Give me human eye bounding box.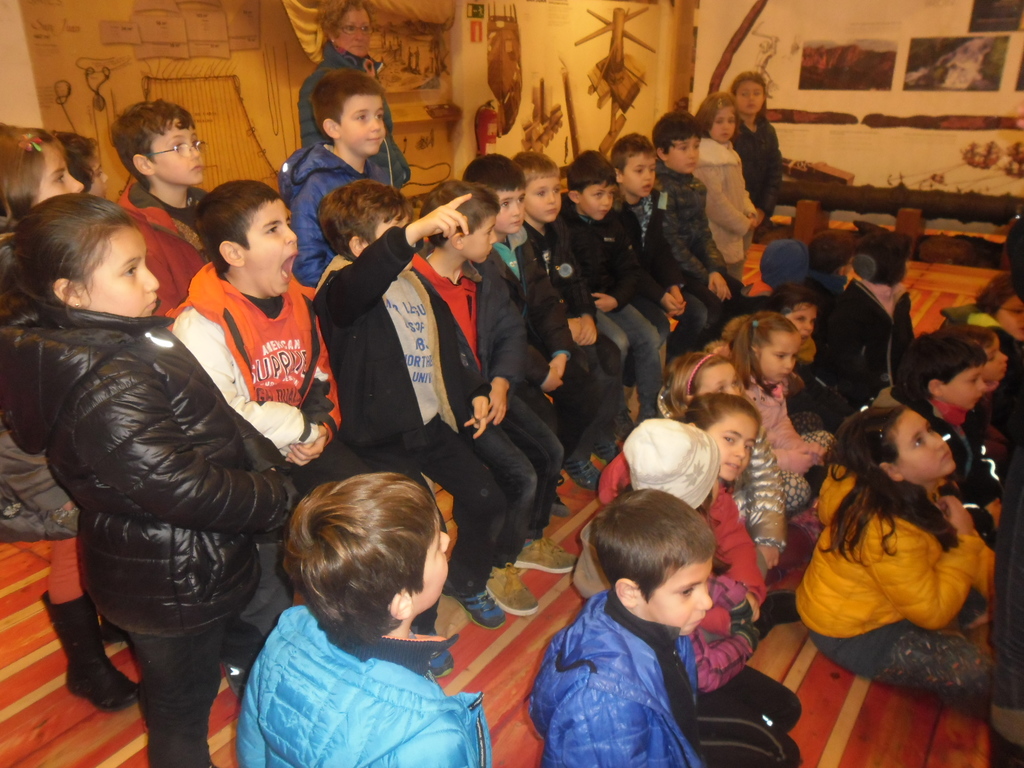
{"left": 518, "top": 192, "right": 526, "bottom": 207}.
